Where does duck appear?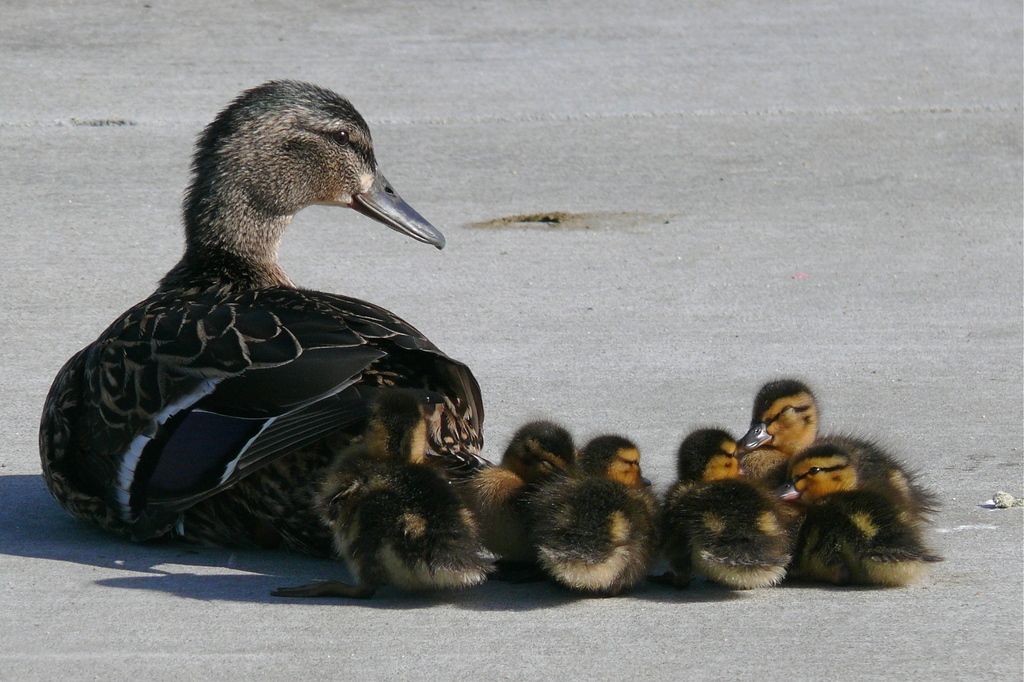
Appears at (x1=728, y1=382, x2=959, y2=580).
